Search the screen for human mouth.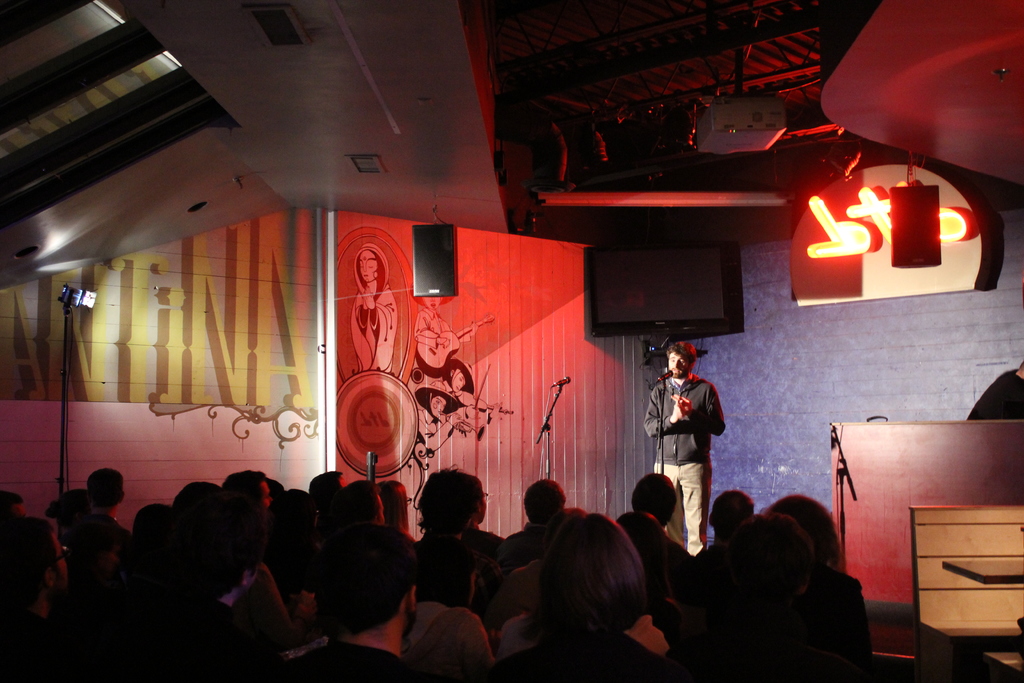
Found at (669, 368, 682, 374).
